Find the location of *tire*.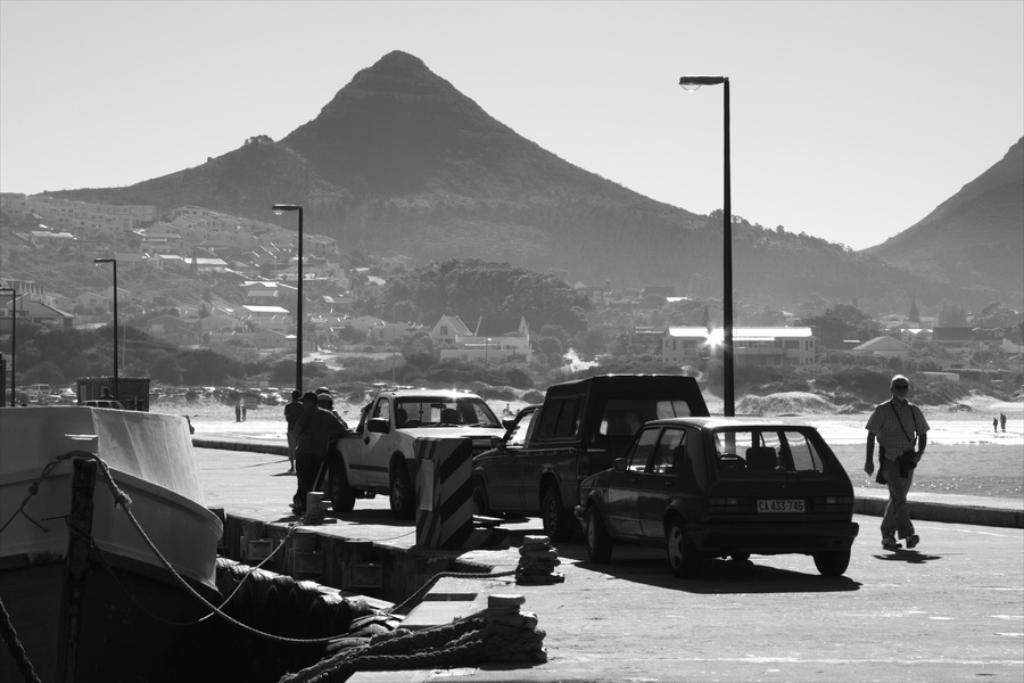
Location: Rect(730, 551, 755, 566).
